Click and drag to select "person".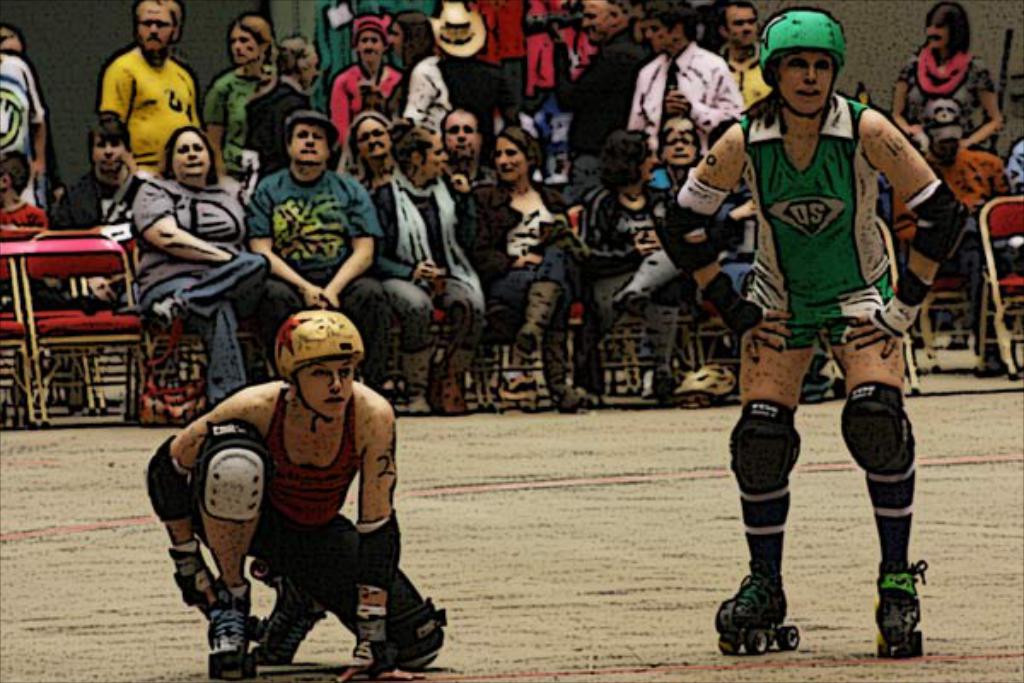
Selection: (631, 0, 748, 171).
